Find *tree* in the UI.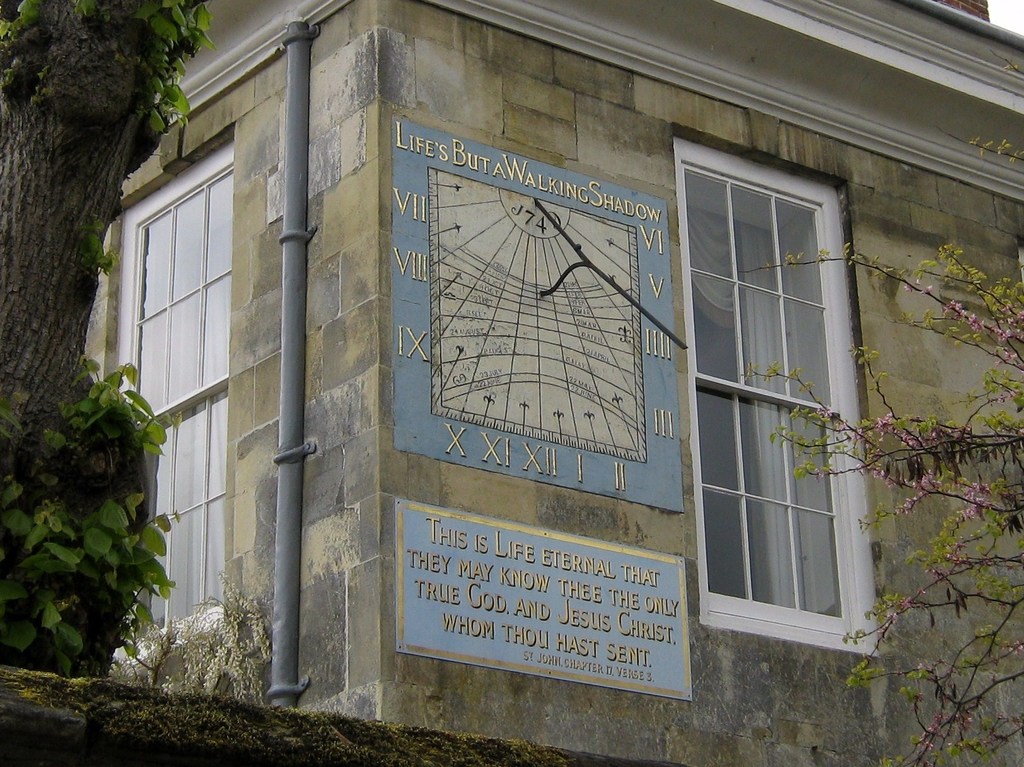
UI element at [x1=736, y1=46, x2=1023, y2=764].
